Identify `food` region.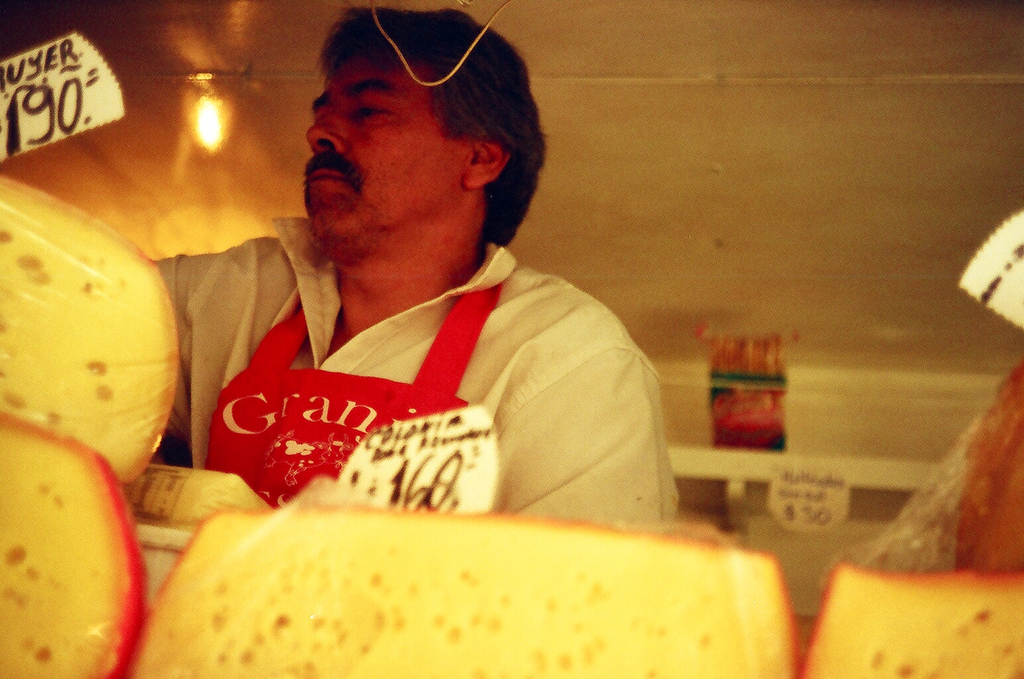
Region: (0, 411, 148, 678).
